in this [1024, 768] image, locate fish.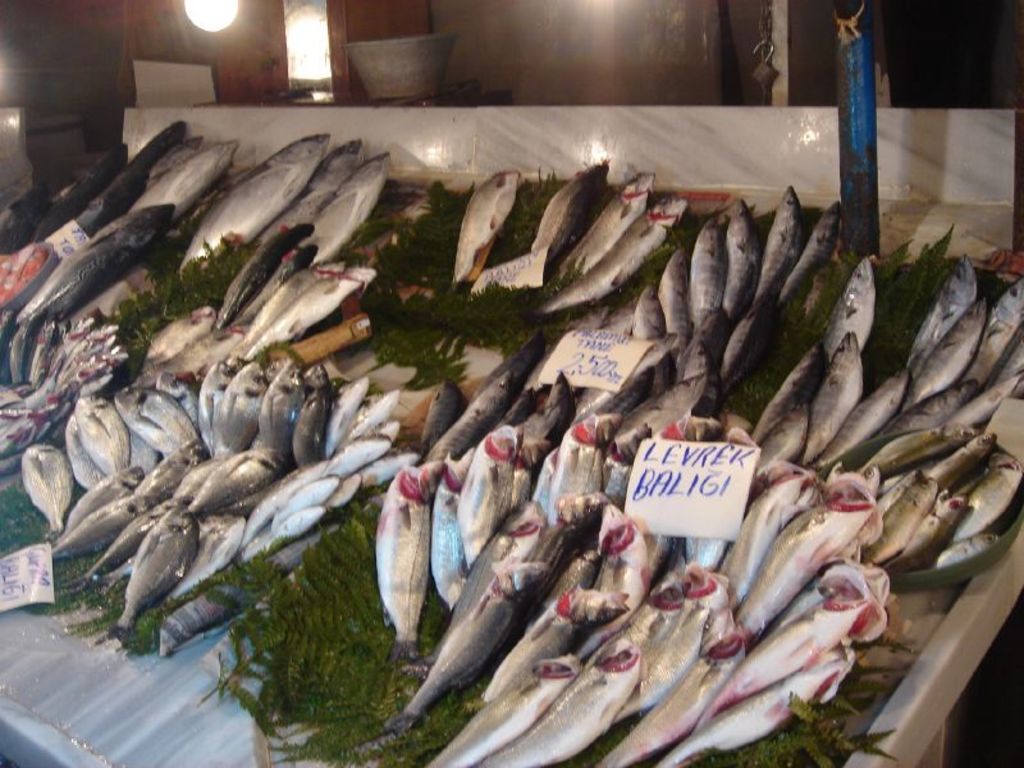
Bounding box: Rect(426, 370, 513, 465).
